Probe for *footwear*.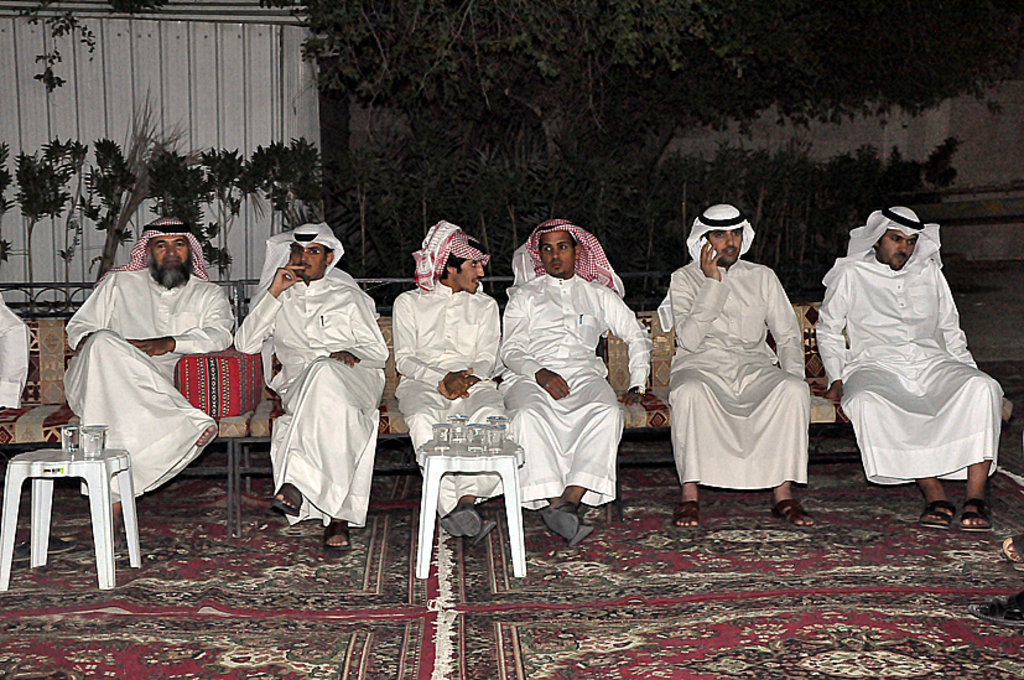
Probe result: 670/497/705/531.
